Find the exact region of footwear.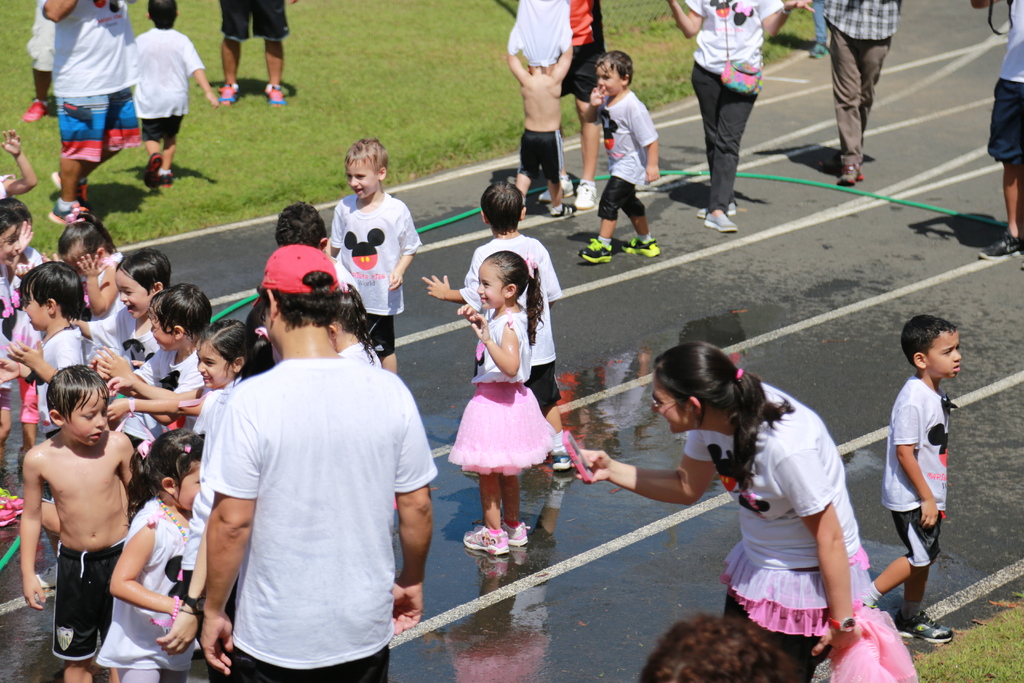
Exact region: crop(45, 199, 93, 226).
